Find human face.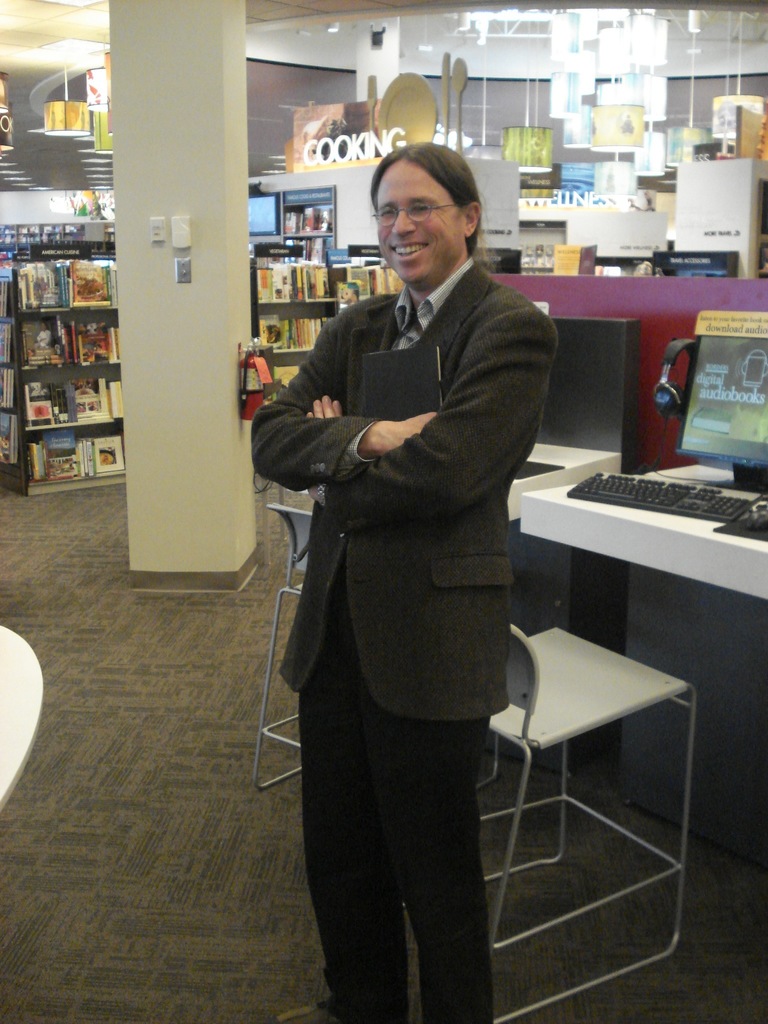
box=[367, 166, 466, 286].
